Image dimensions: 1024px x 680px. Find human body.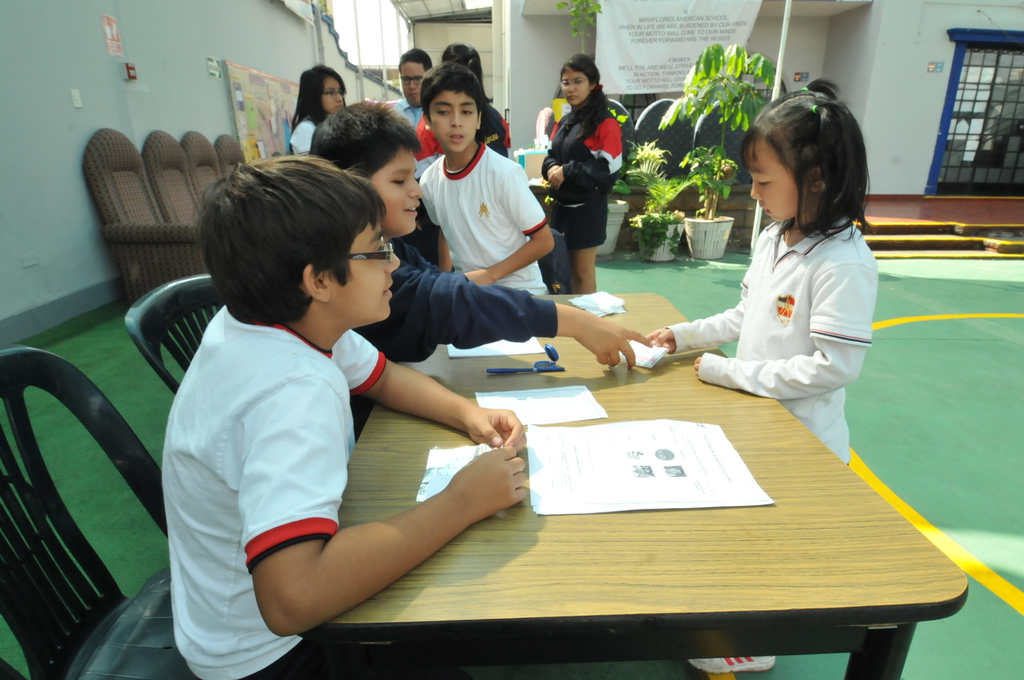
355,239,651,369.
